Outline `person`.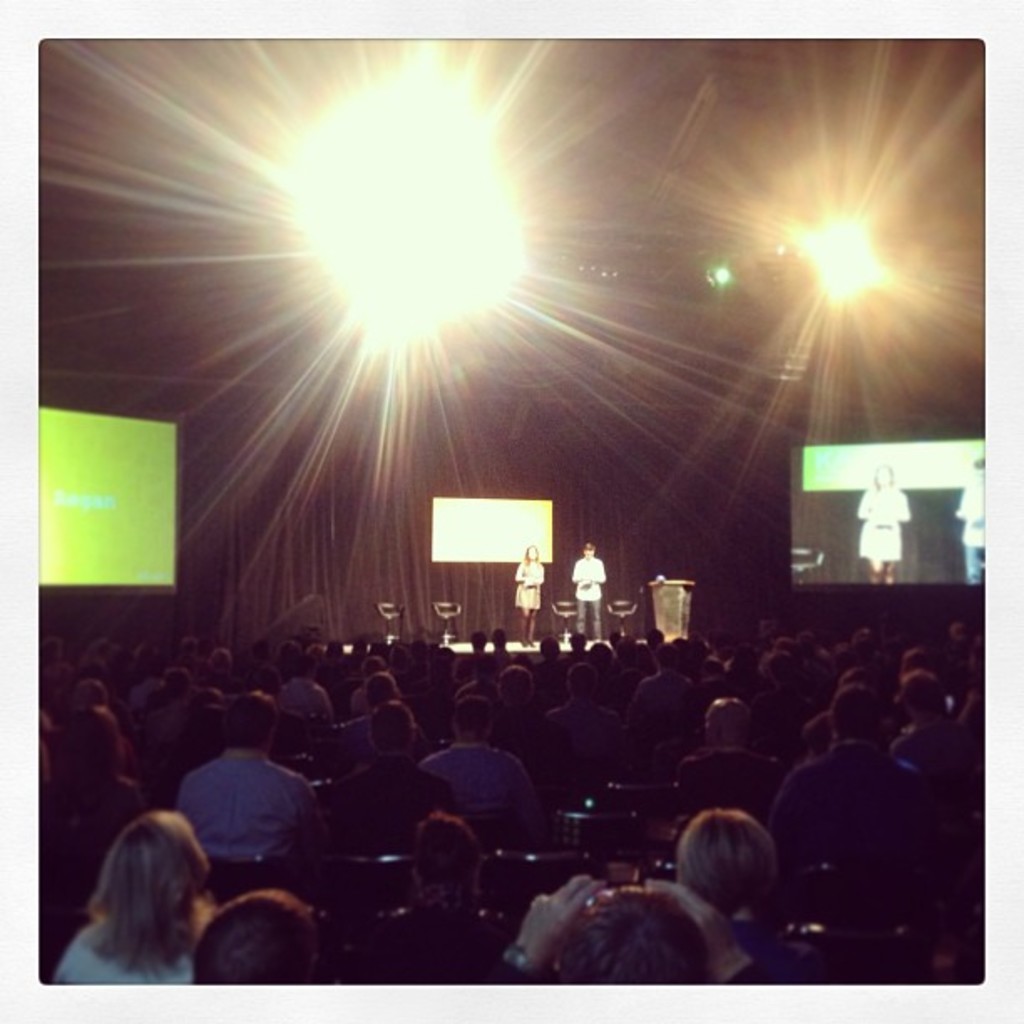
Outline: (x1=669, y1=791, x2=827, y2=1014).
